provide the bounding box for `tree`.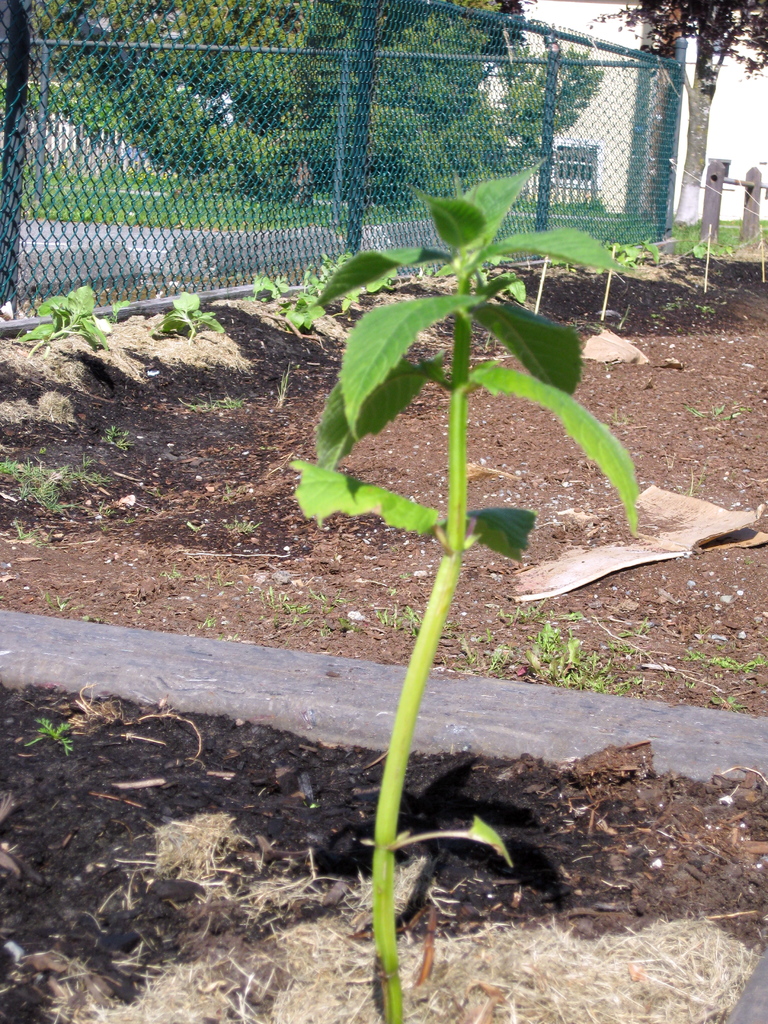
crop(18, 0, 607, 205).
